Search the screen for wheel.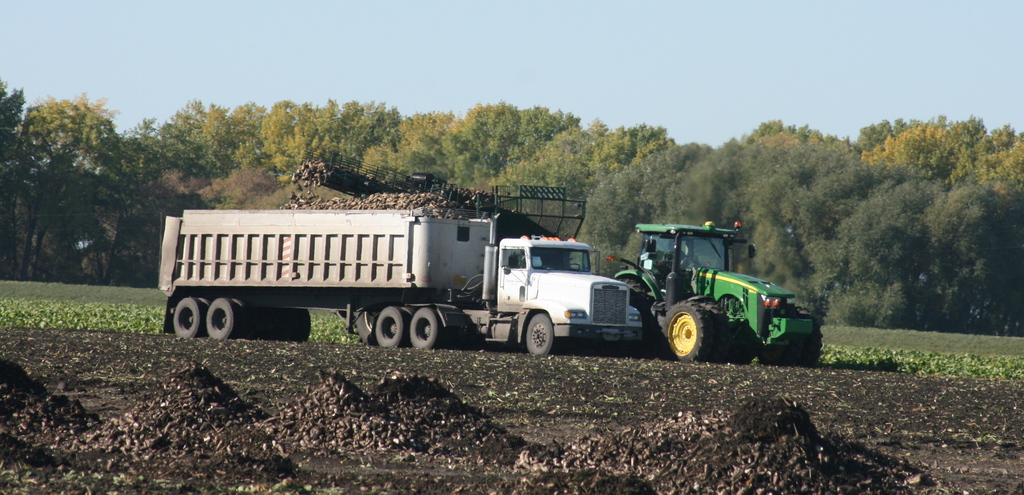
Found at 525/313/556/355.
